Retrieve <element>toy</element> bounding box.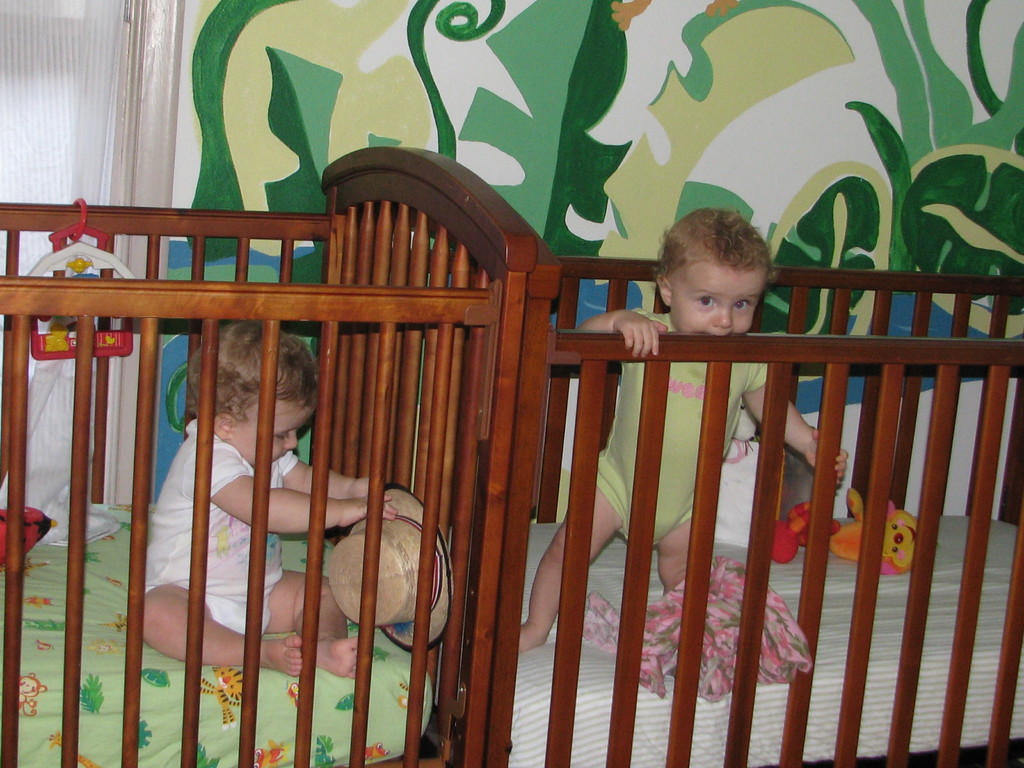
Bounding box: [826,493,918,576].
